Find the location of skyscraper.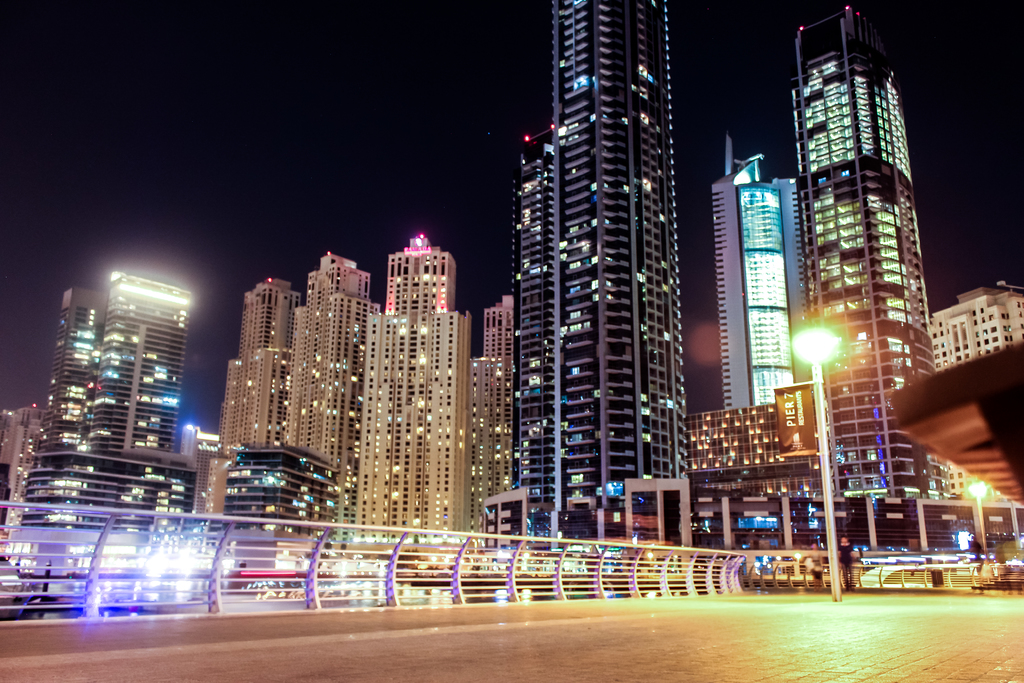
Location: 19, 256, 209, 571.
